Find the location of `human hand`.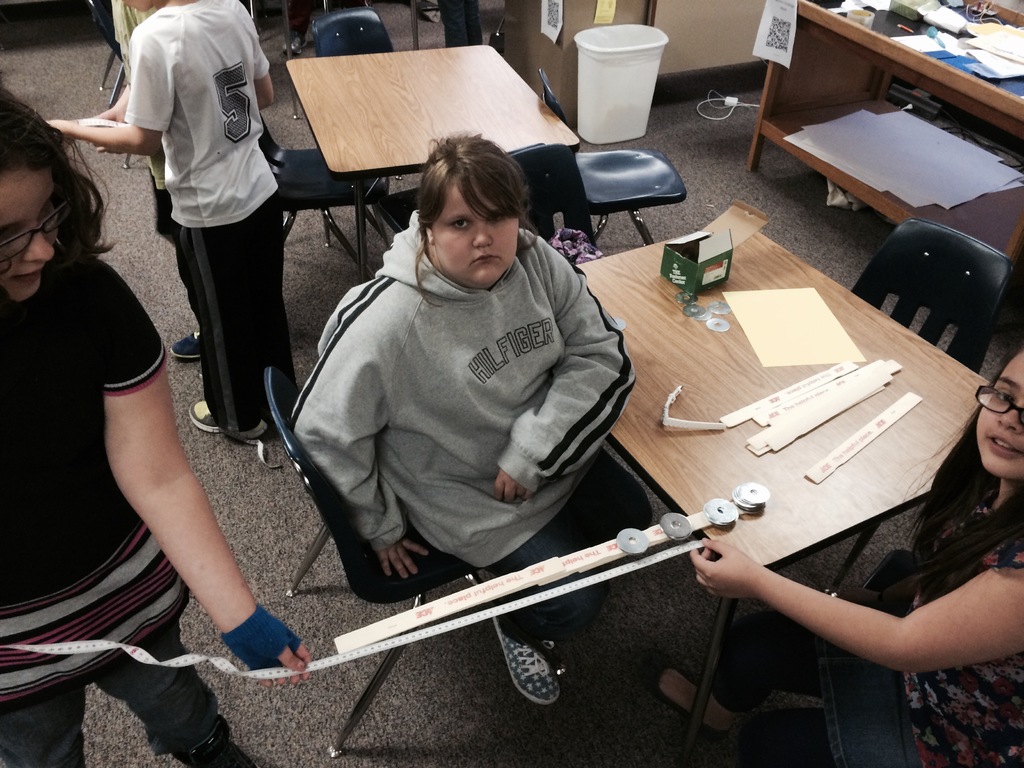
Location: bbox=[493, 468, 535, 506].
